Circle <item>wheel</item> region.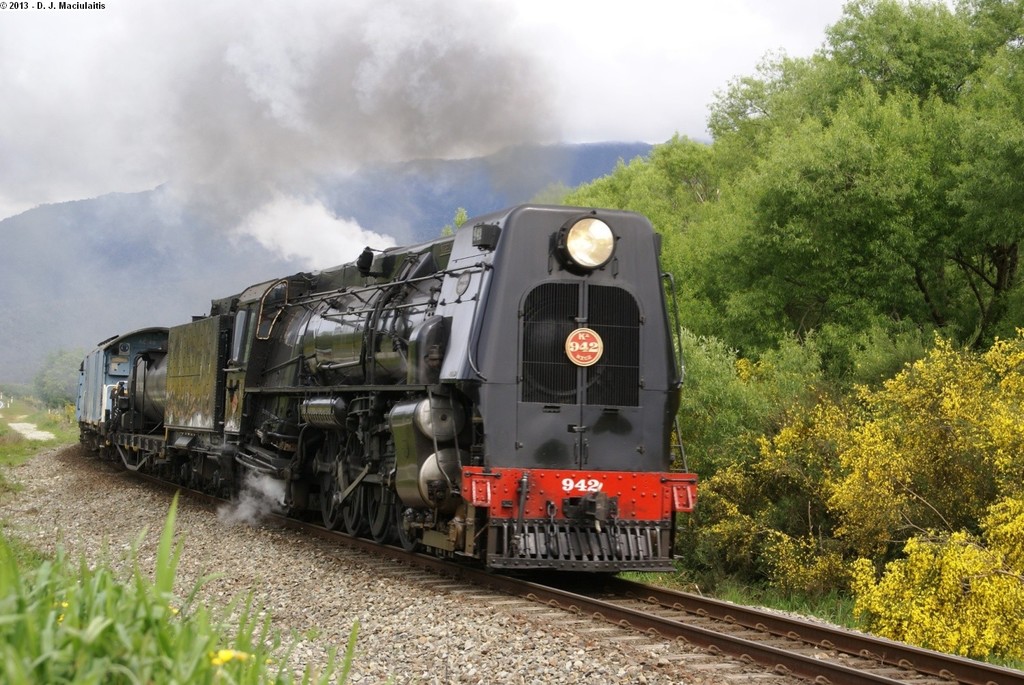
Region: region(395, 512, 429, 555).
